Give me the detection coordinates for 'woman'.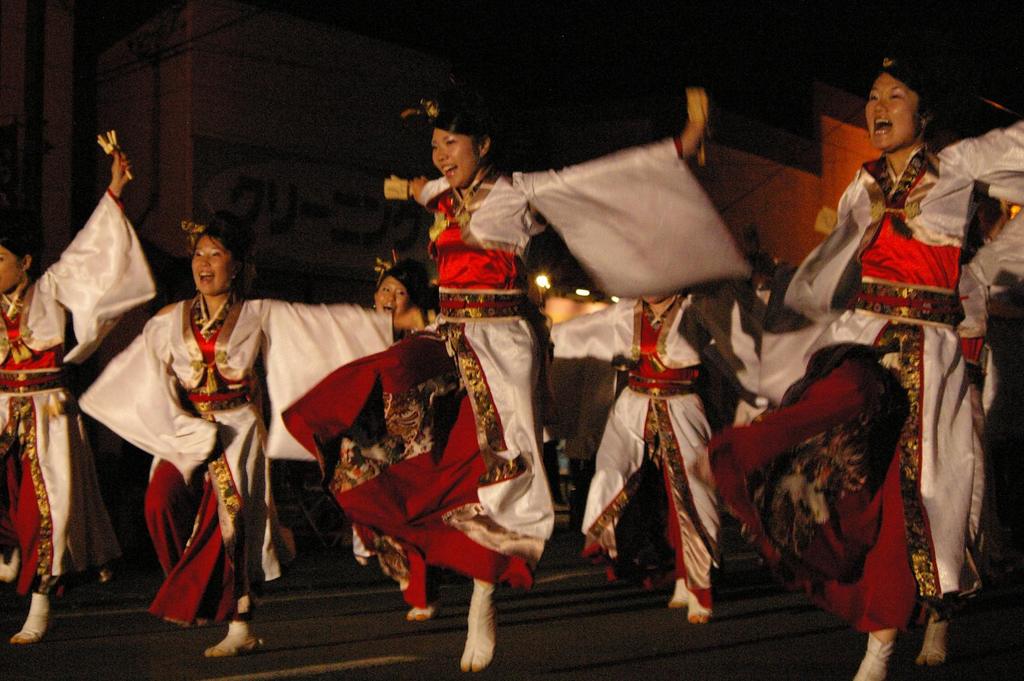
x1=76, y1=212, x2=425, y2=657.
